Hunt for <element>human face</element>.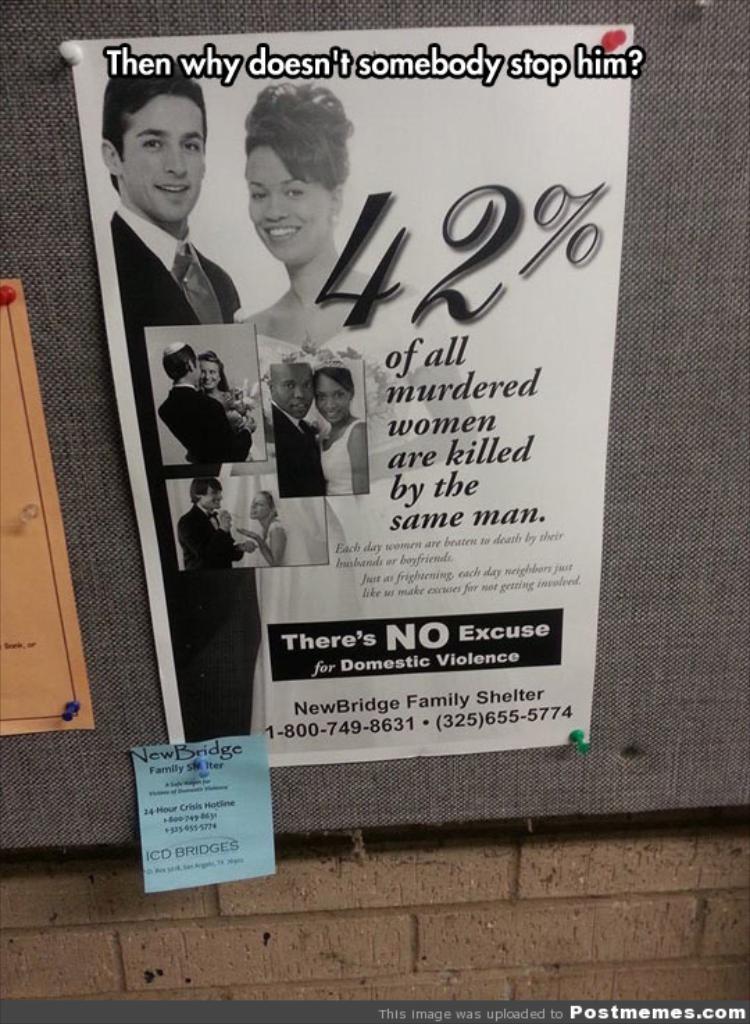
Hunted down at detection(251, 496, 271, 517).
